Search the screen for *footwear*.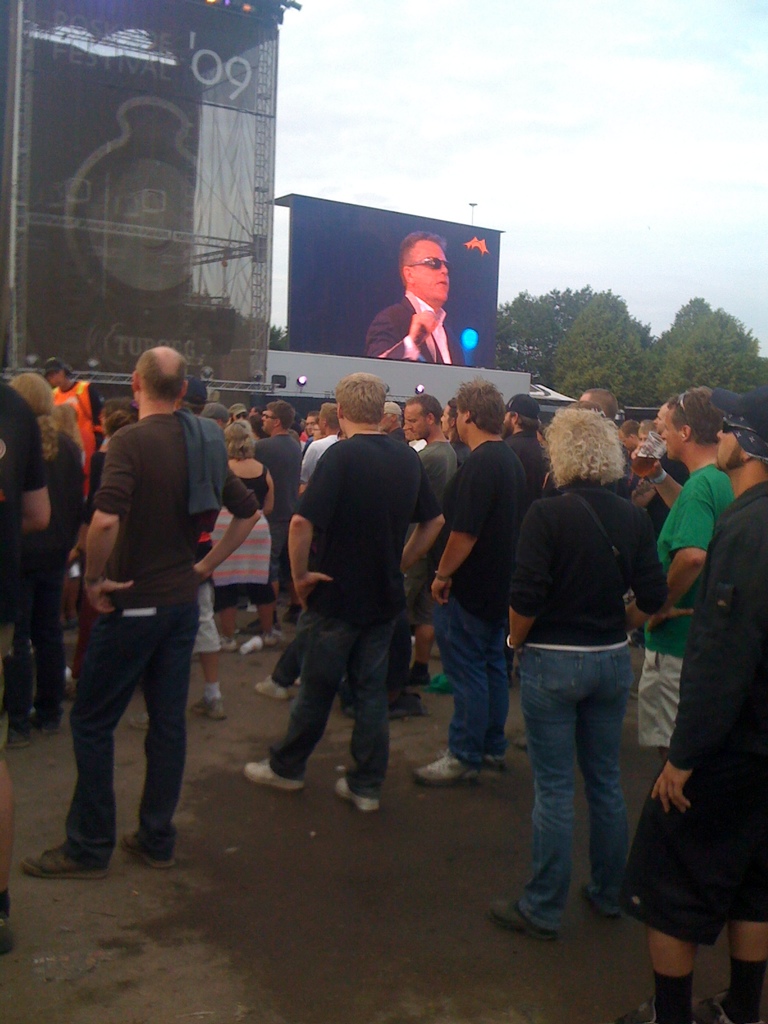
Found at Rect(377, 703, 431, 719).
